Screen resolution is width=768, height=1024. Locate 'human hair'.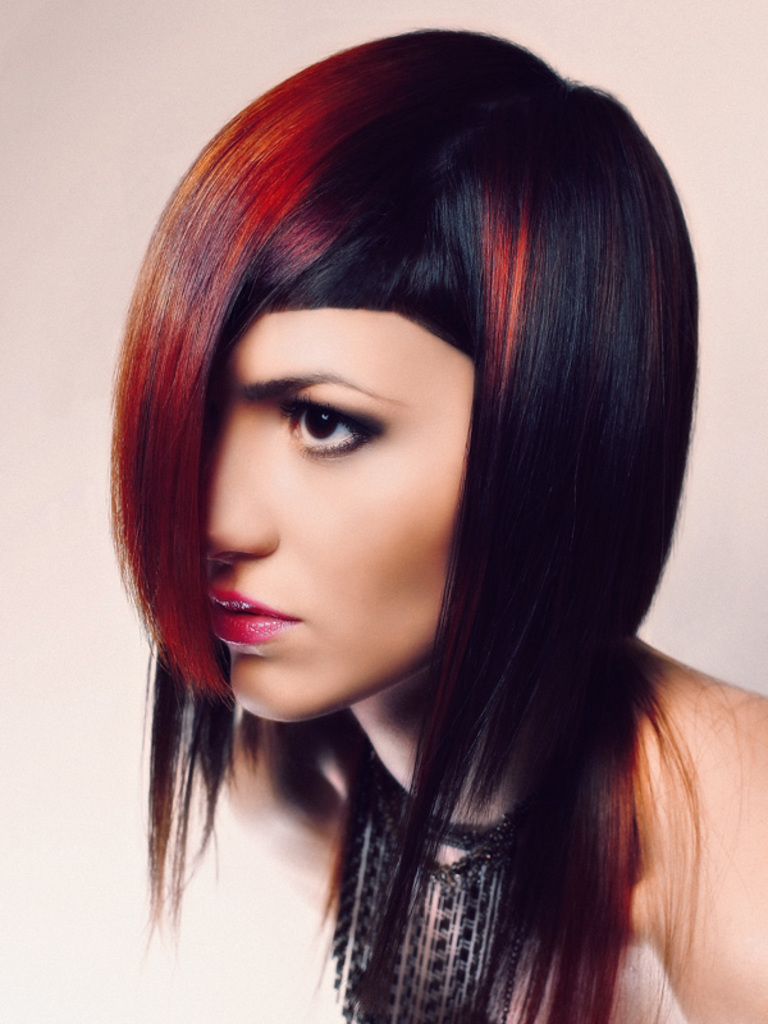
x1=106, y1=23, x2=707, y2=1023.
